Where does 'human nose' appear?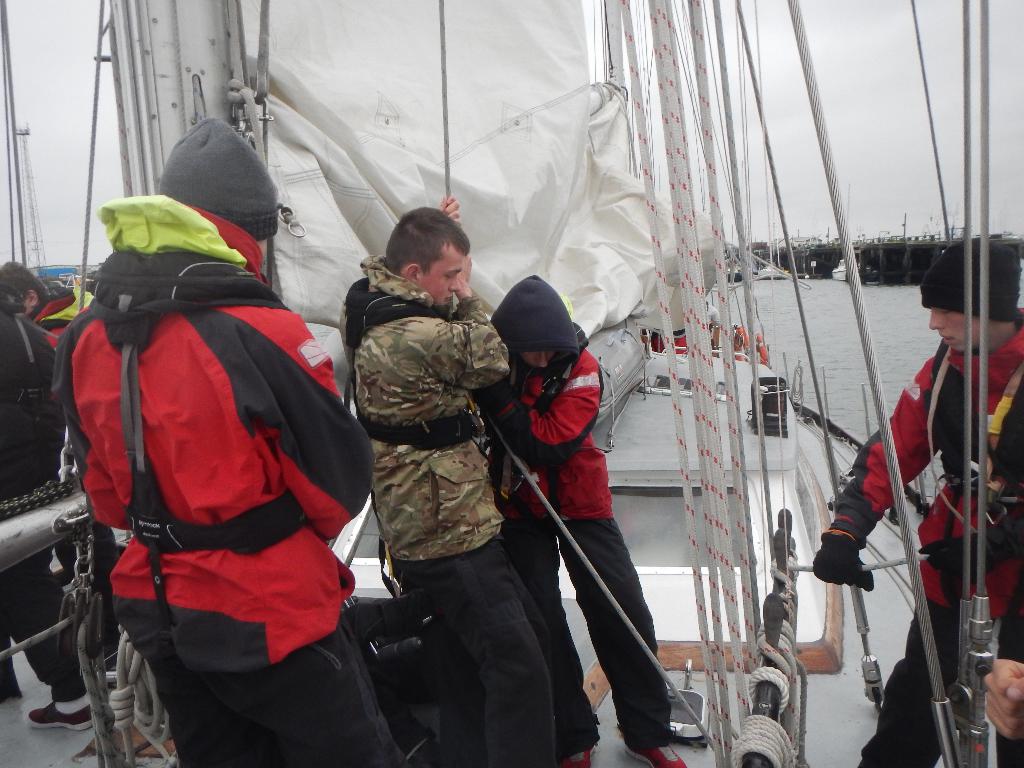
Appears at x1=534, y1=350, x2=547, y2=366.
